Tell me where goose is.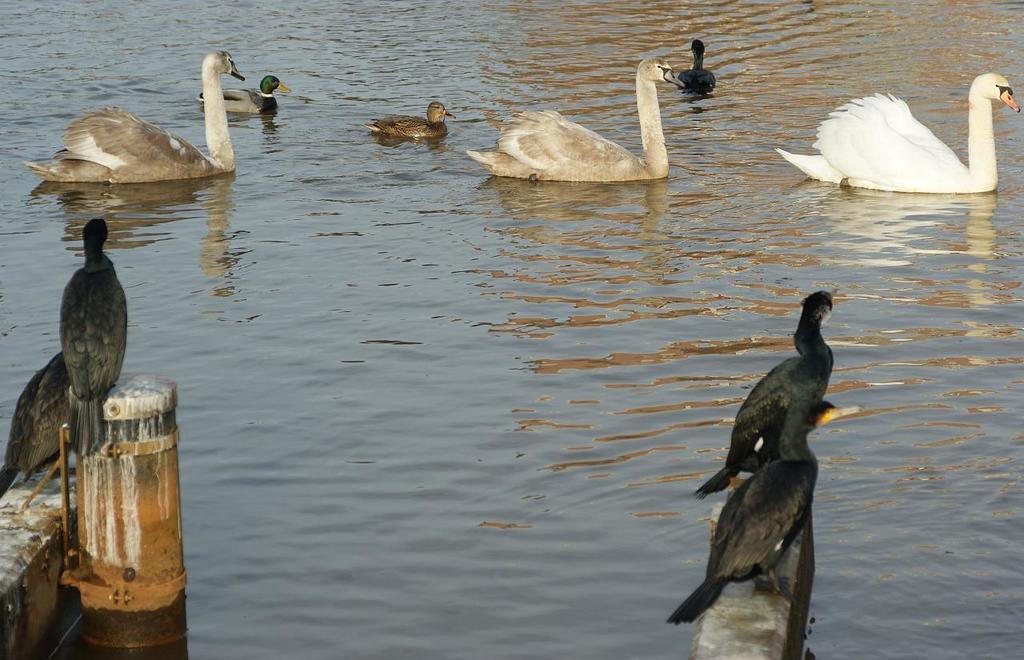
goose is at Rect(668, 42, 716, 95).
